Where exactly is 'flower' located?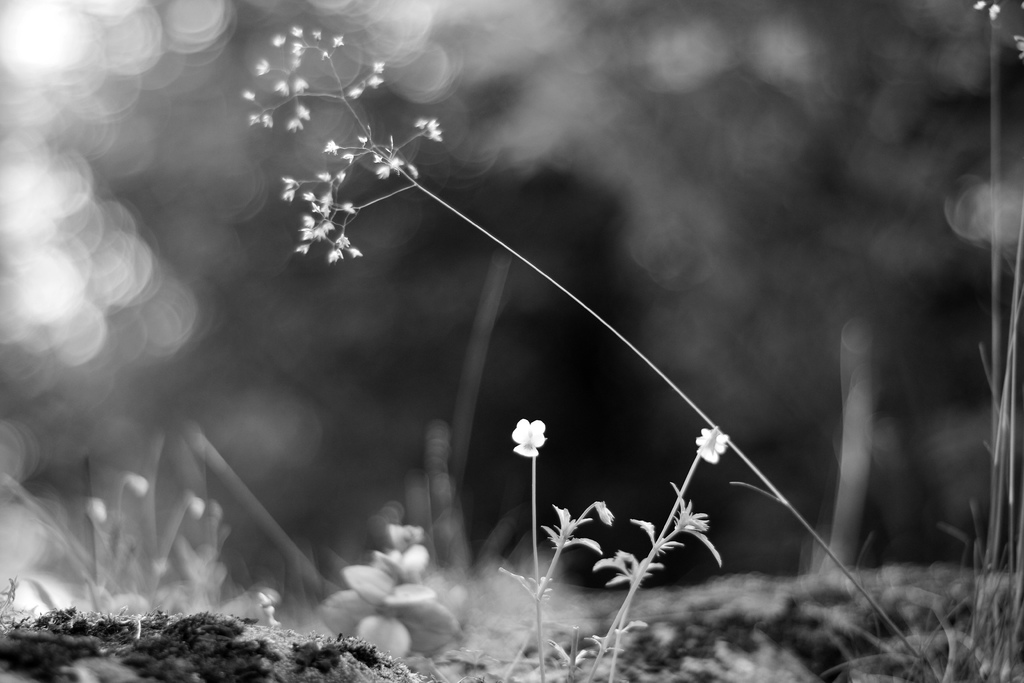
Its bounding box is locate(285, 53, 301, 69).
